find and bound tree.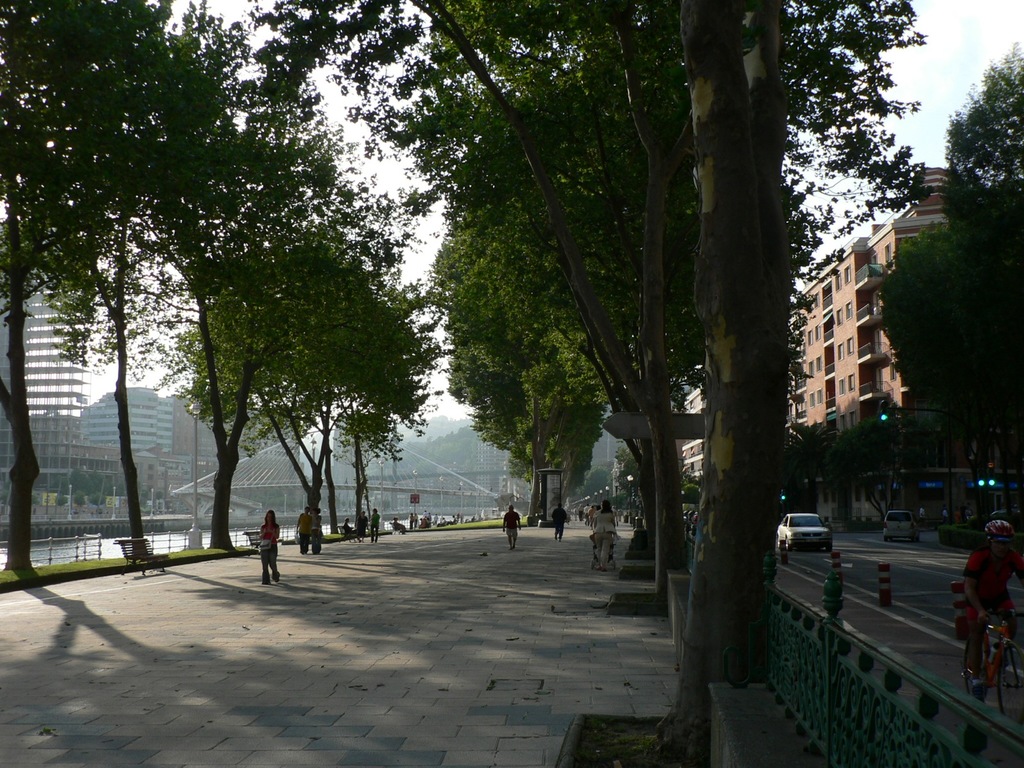
Bound: 869, 213, 1019, 450.
